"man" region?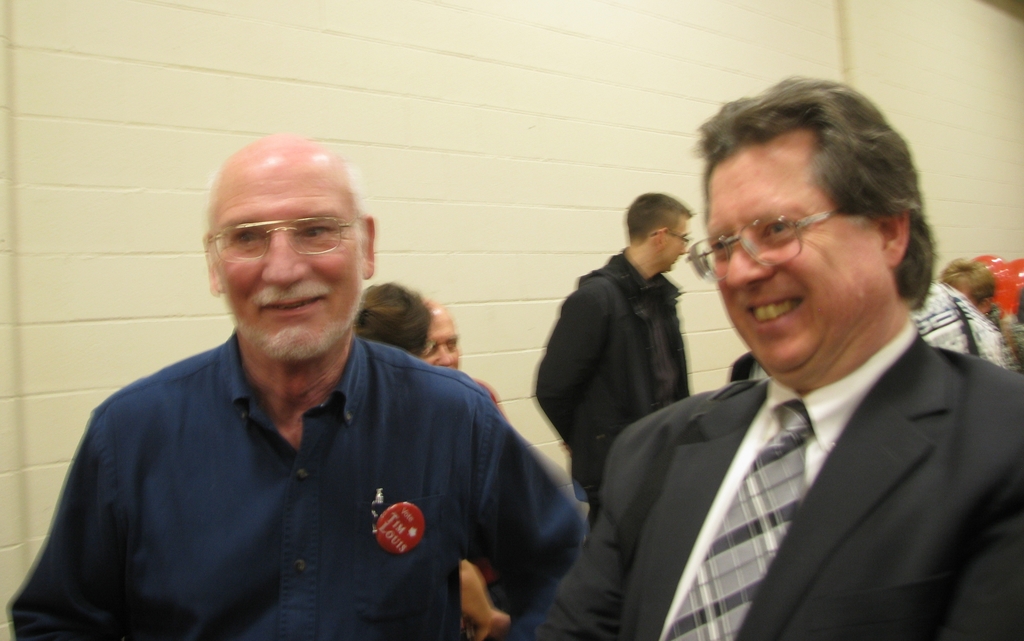
rect(526, 188, 700, 524)
